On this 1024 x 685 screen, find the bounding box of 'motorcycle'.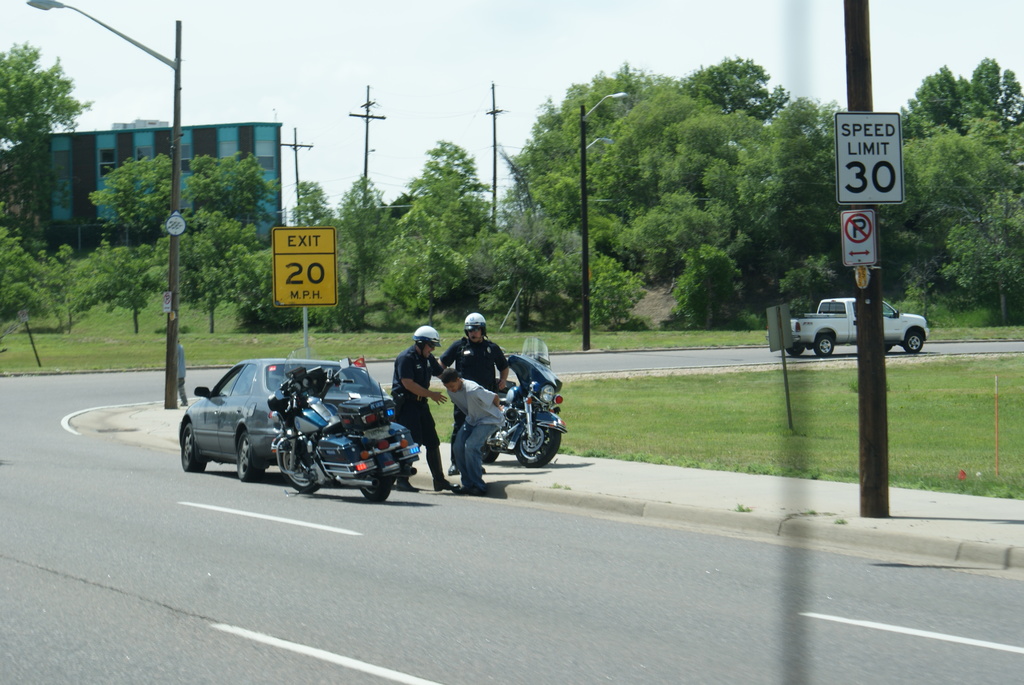
Bounding box: detection(481, 338, 566, 469).
